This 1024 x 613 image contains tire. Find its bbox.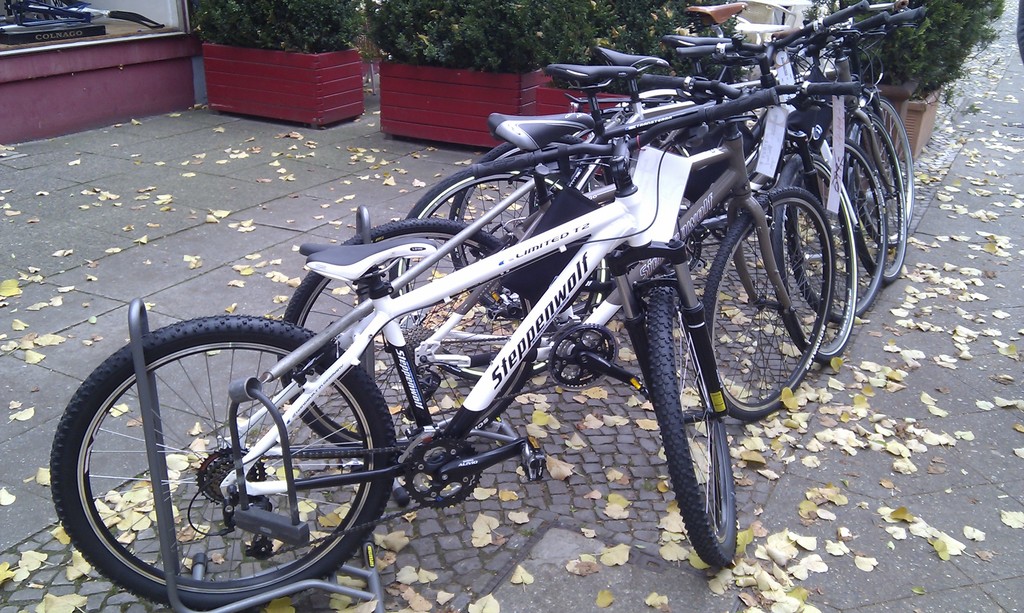
locate(786, 140, 887, 322).
